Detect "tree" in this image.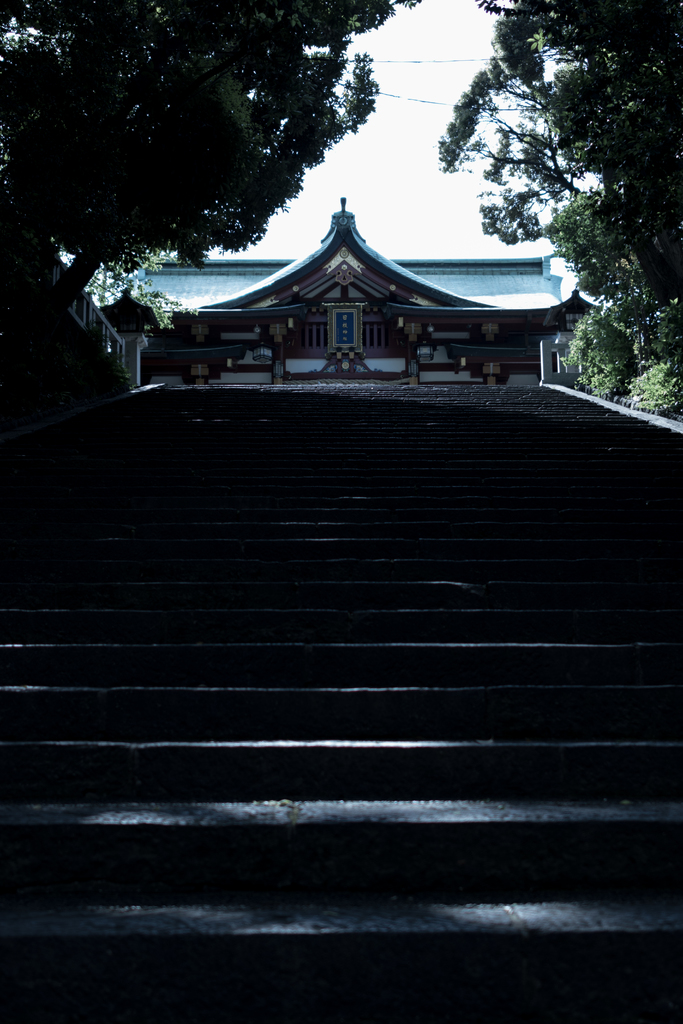
Detection: bbox(35, 22, 416, 305).
